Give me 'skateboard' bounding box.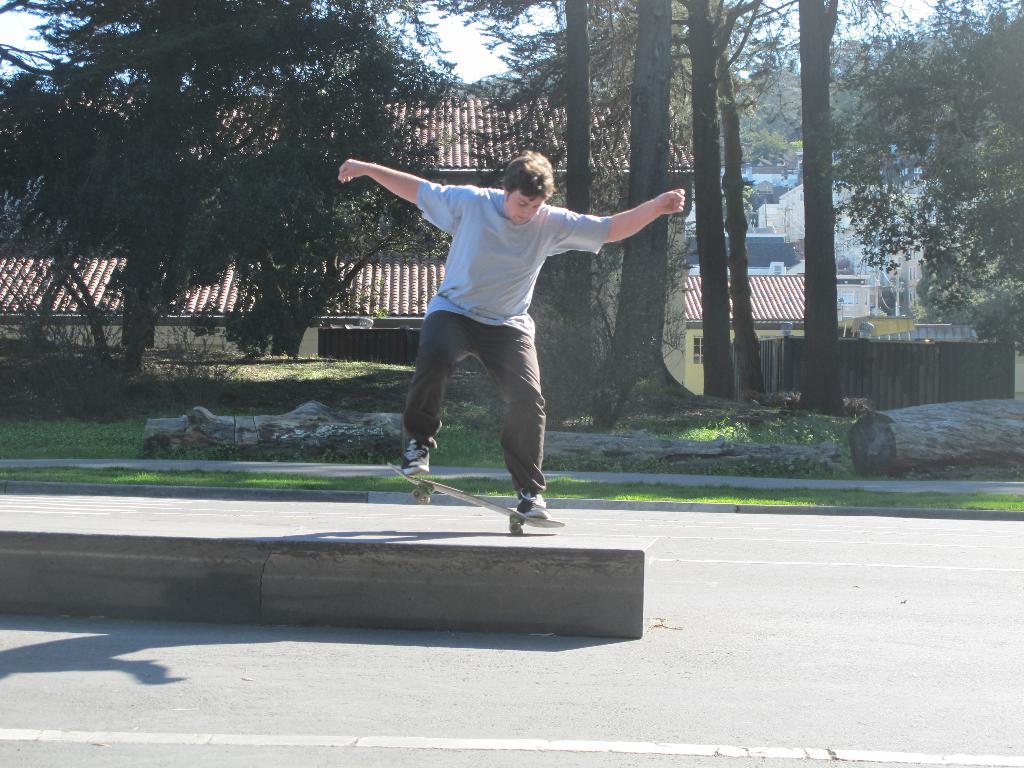
bbox=(390, 458, 564, 539).
